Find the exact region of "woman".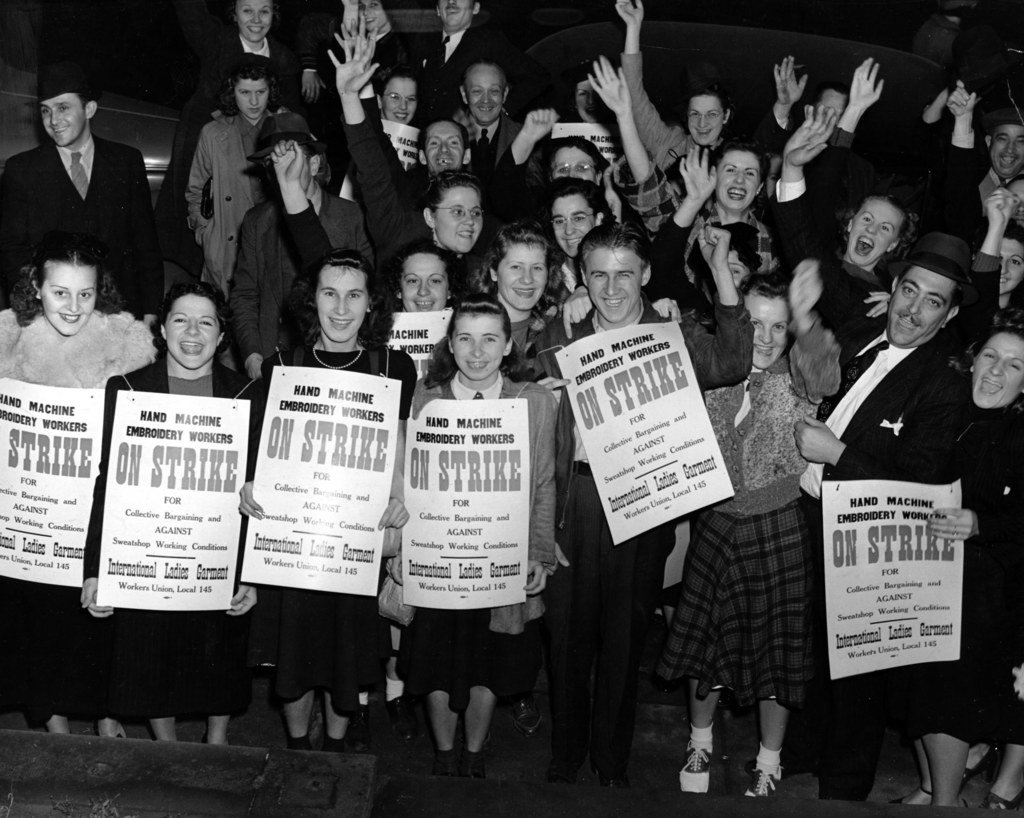
Exact region: (371,235,466,382).
